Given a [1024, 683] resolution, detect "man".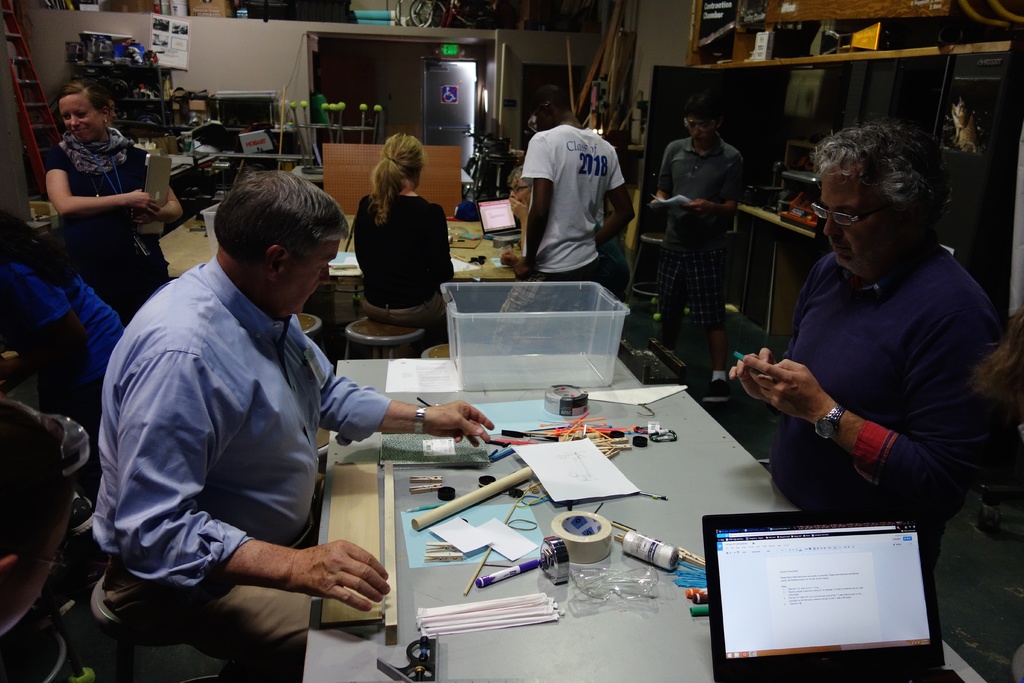
rect(501, 79, 639, 293).
